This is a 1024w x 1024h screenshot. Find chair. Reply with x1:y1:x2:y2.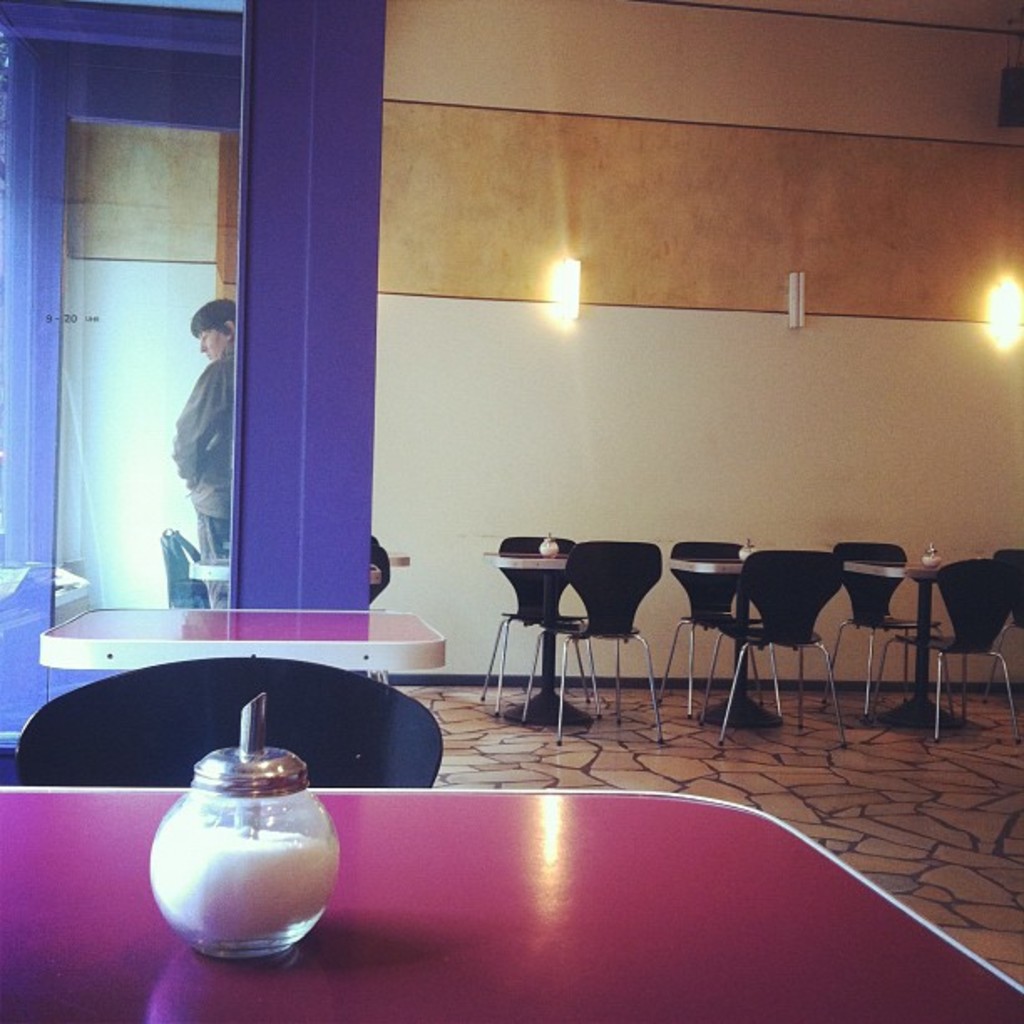
827:542:952:714.
